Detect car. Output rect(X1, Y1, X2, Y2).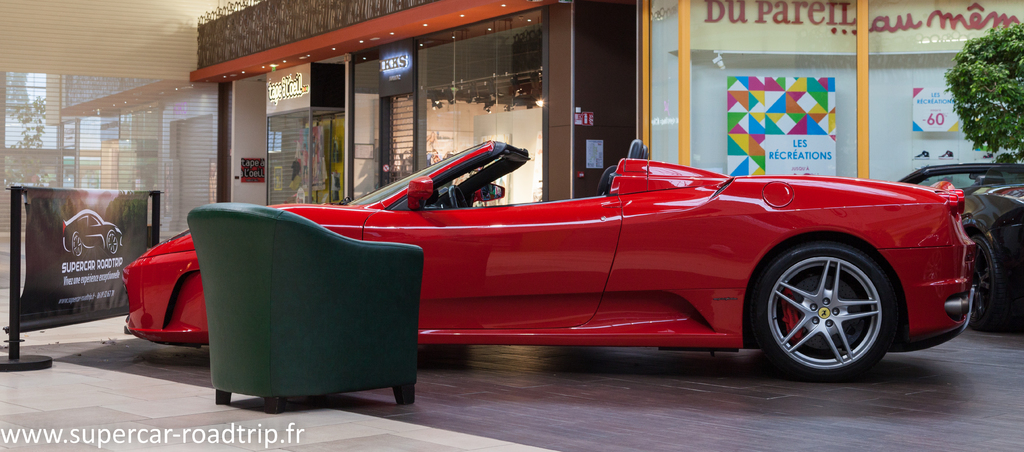
rect(123, 138, 980, 383).
